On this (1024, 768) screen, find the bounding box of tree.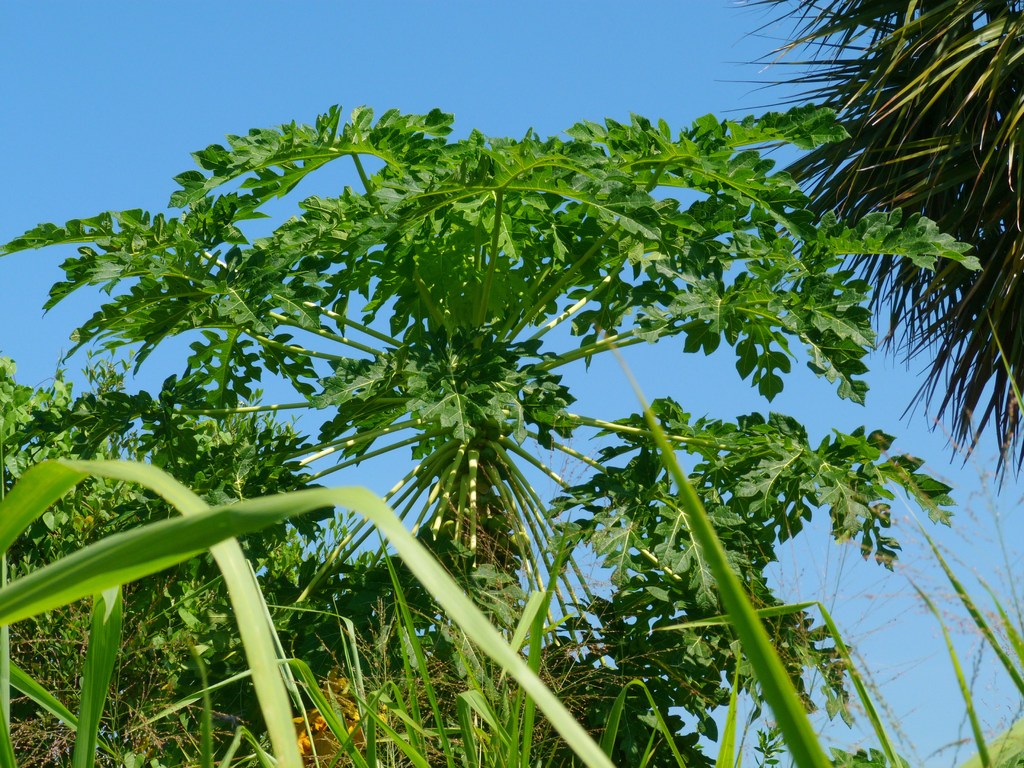
Bounding box: x1=713, y1=0, x2=1023, y2=502.
